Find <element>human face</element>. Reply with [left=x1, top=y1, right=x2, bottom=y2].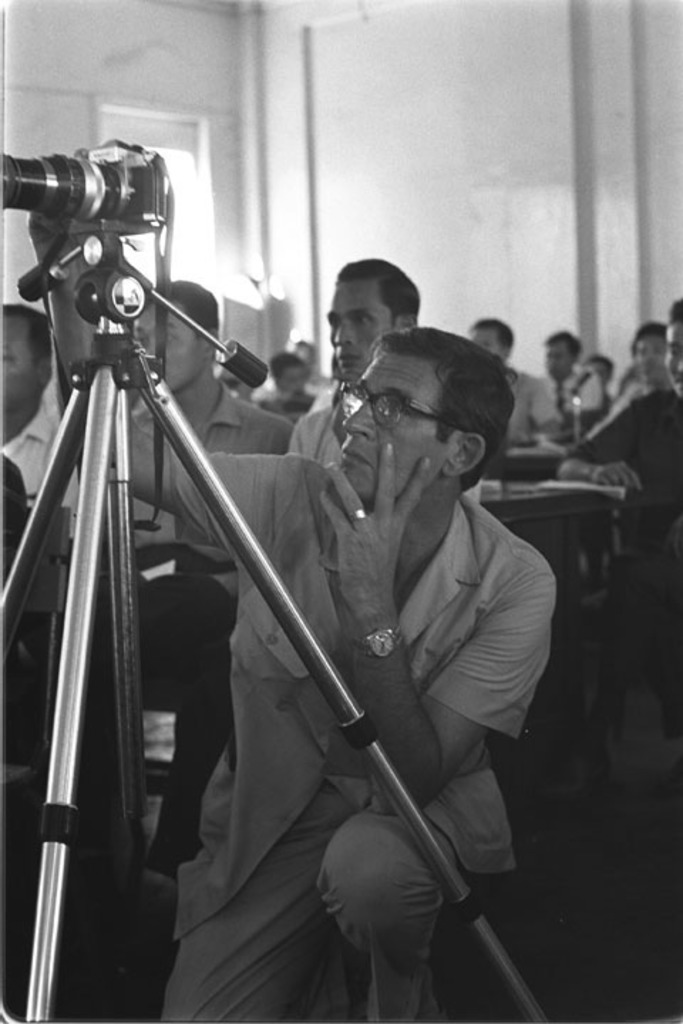
[left=339, top=346, right=447, bottom=503].
